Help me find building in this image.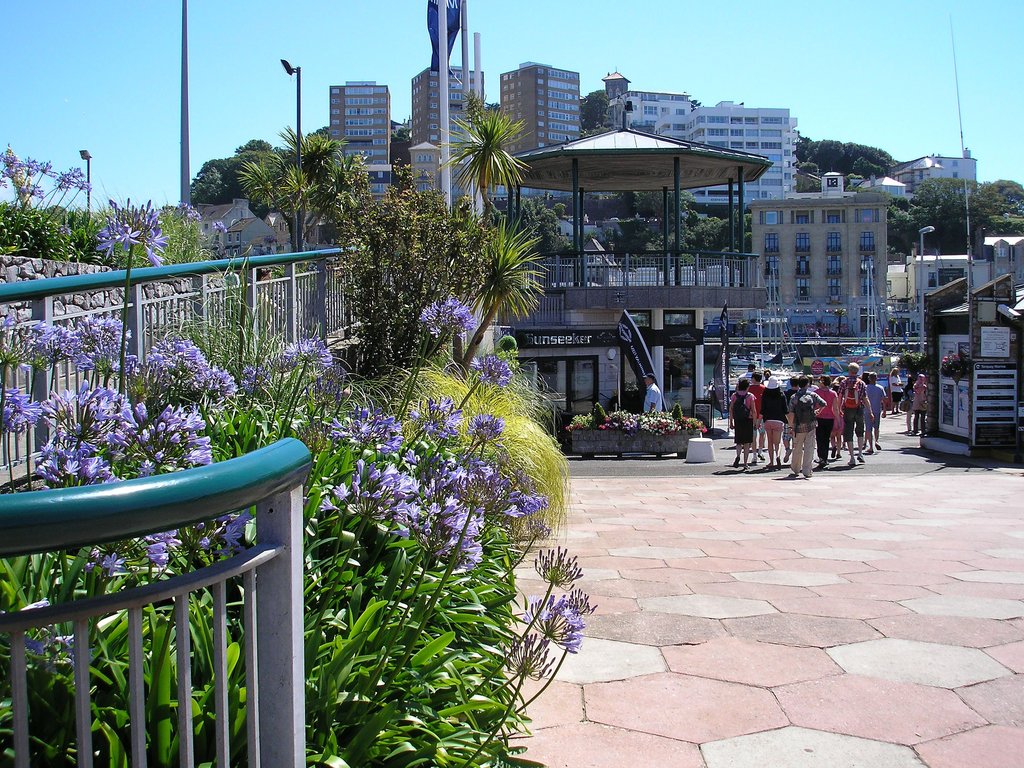
Found it: box(365, 163, 392, 201).
